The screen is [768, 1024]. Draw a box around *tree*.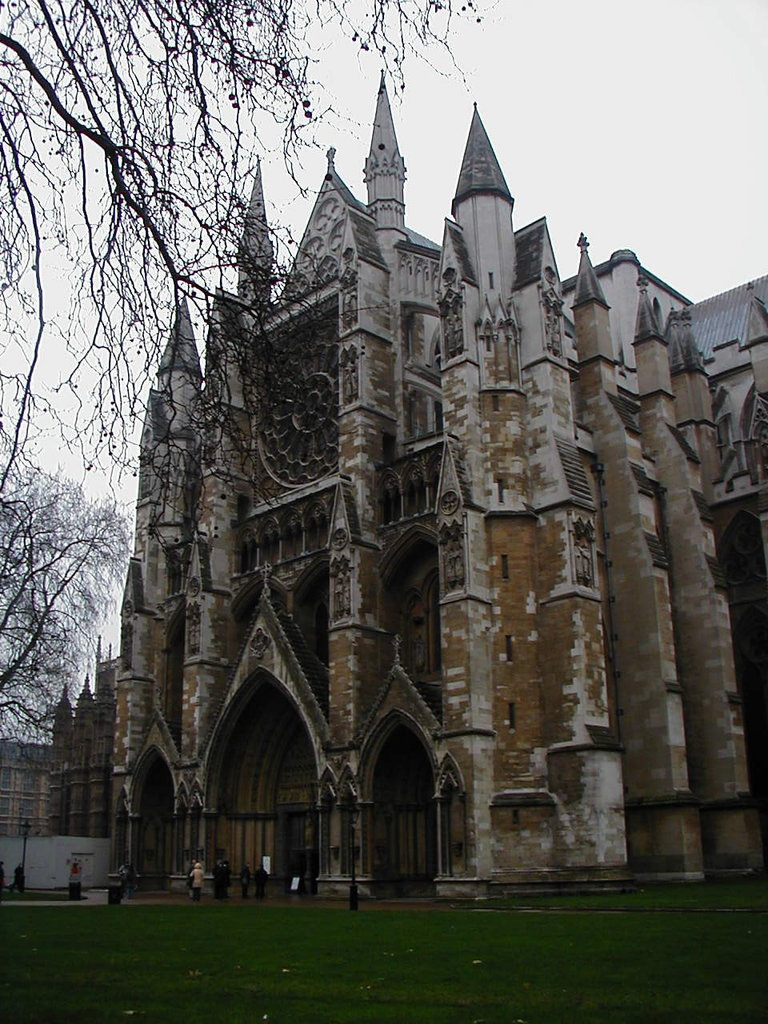
0:0:488:555.
